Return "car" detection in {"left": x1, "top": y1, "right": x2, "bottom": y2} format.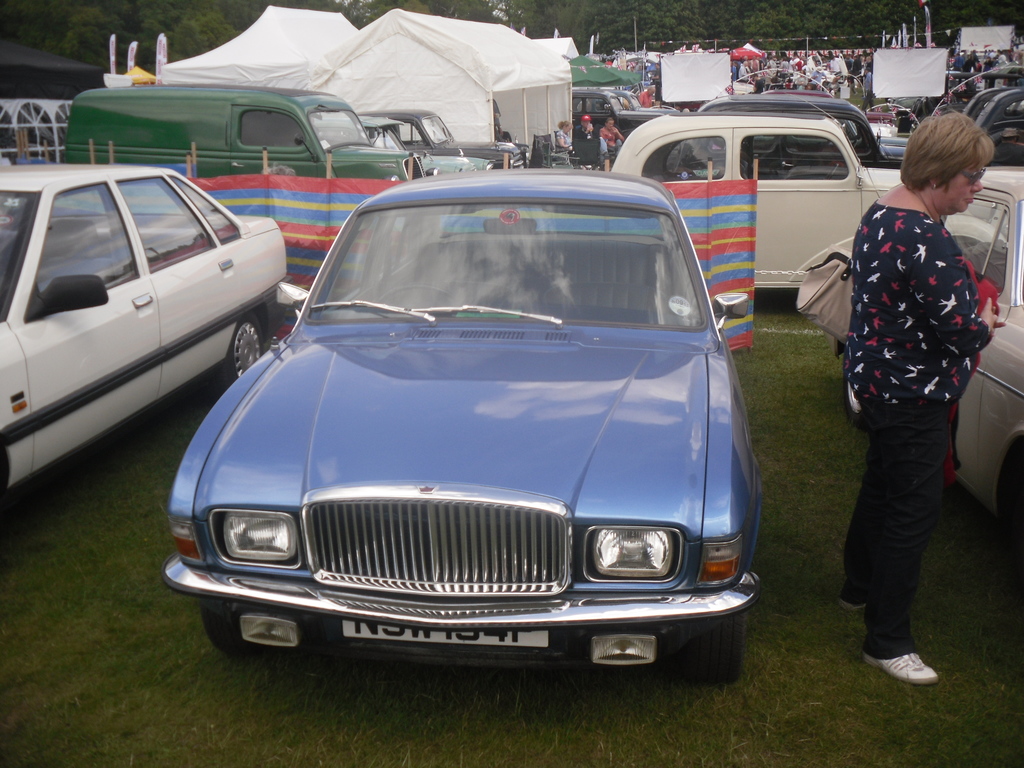
{"left": 0, "top": 161, "right": 290, "bottom": 506}.
